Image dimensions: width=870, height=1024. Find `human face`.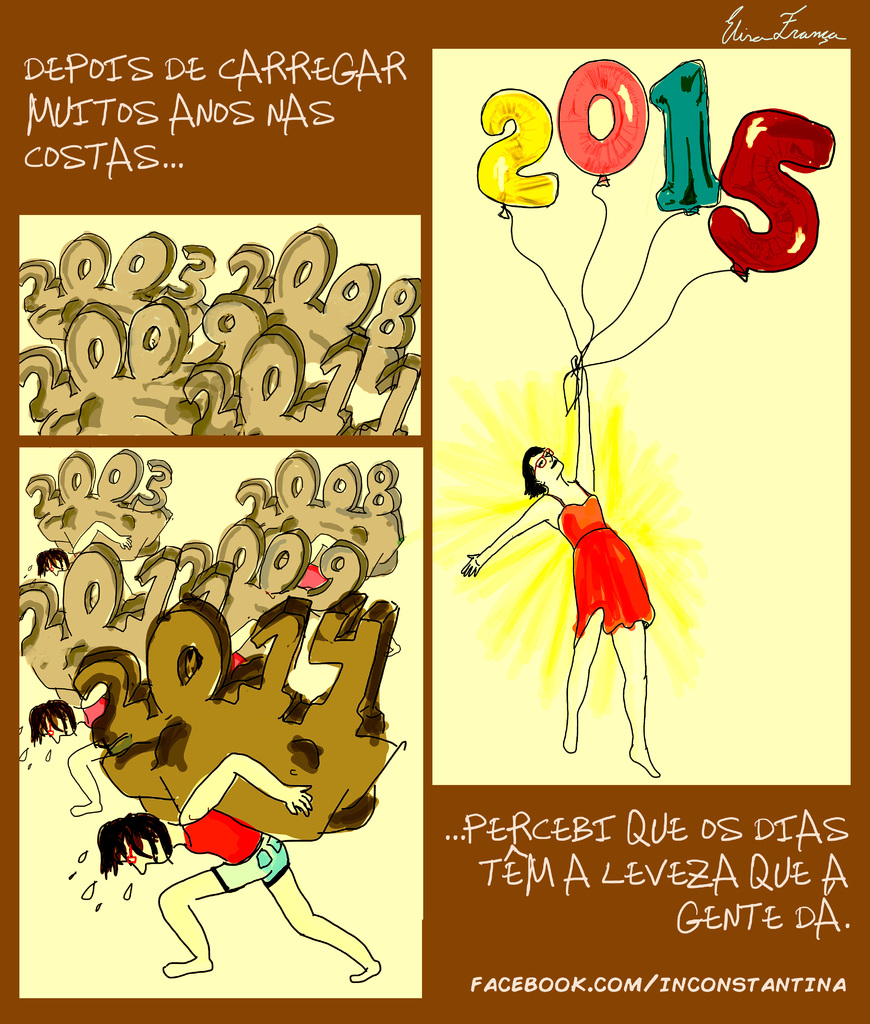
box=[530, 445, 560, 477].
